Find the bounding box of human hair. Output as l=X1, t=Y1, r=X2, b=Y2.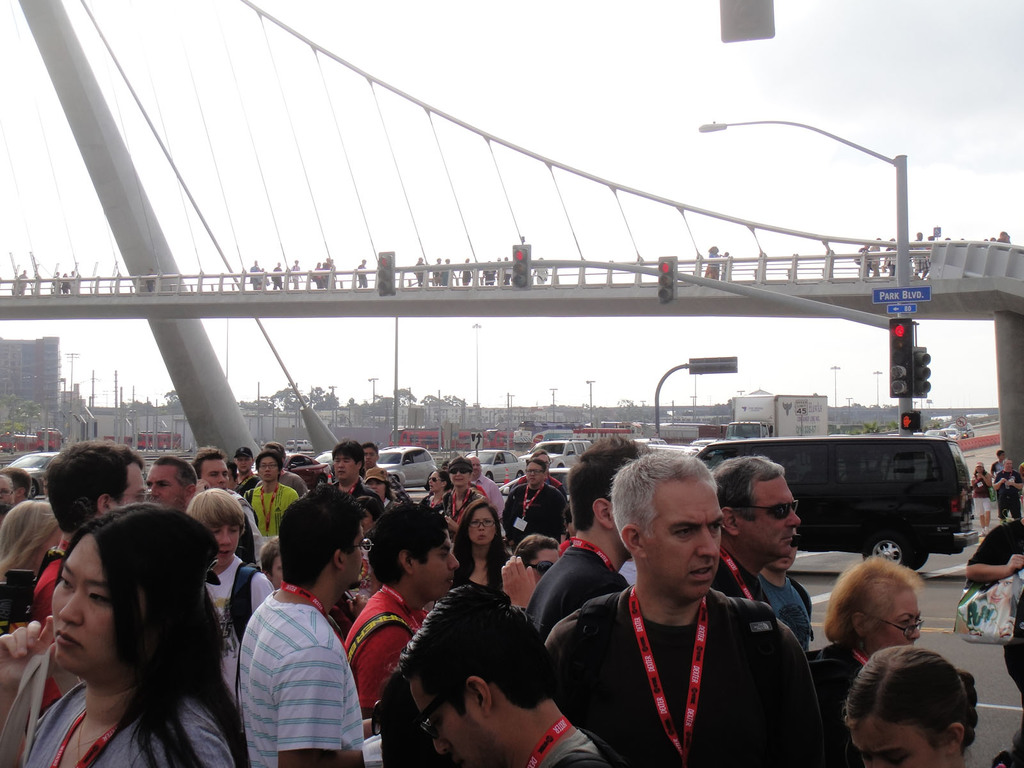
l=185, t=485, r=246, b=529.
